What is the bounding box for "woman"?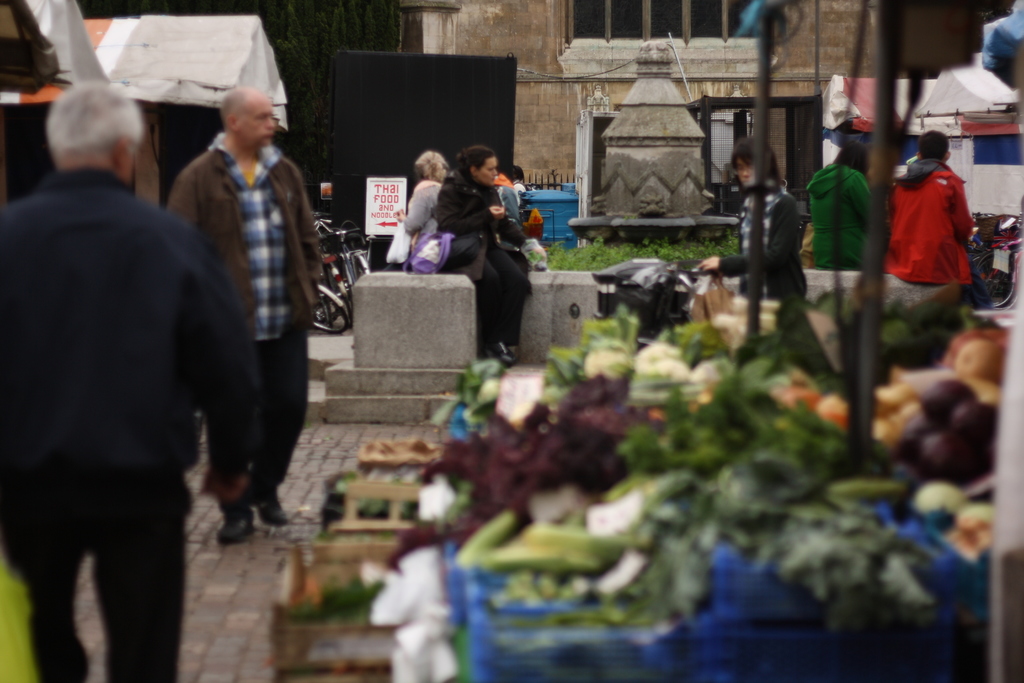
[396, 143, 448, 238].
